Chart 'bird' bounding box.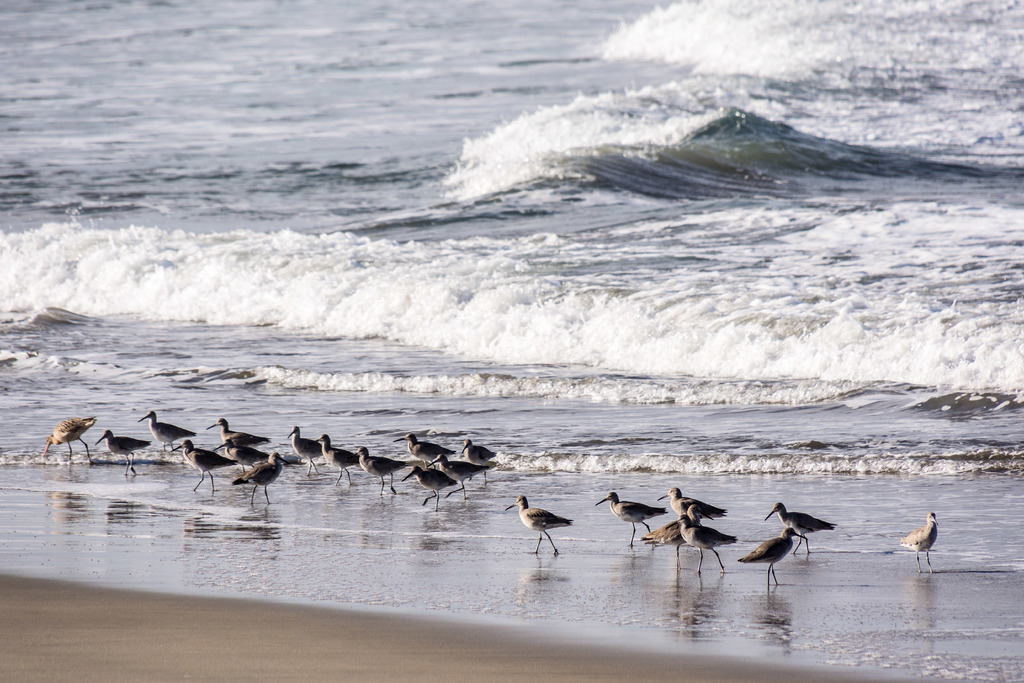
Charted: <bbox>276, 425, 329, 480</bbox>.
